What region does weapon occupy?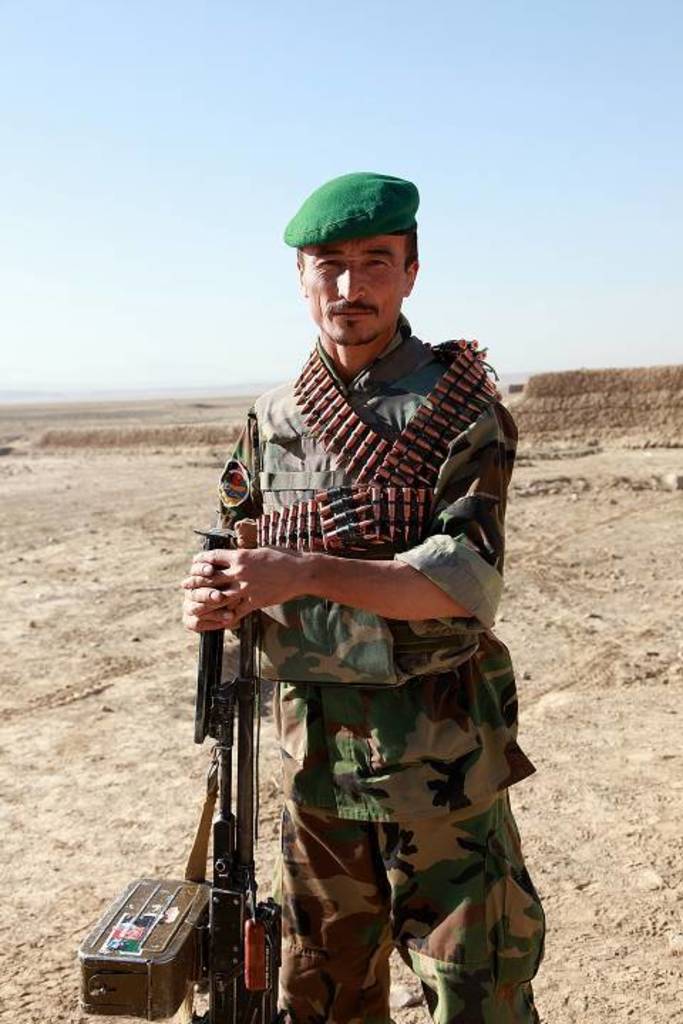
bbox=[129, 479, 327, 1004].
